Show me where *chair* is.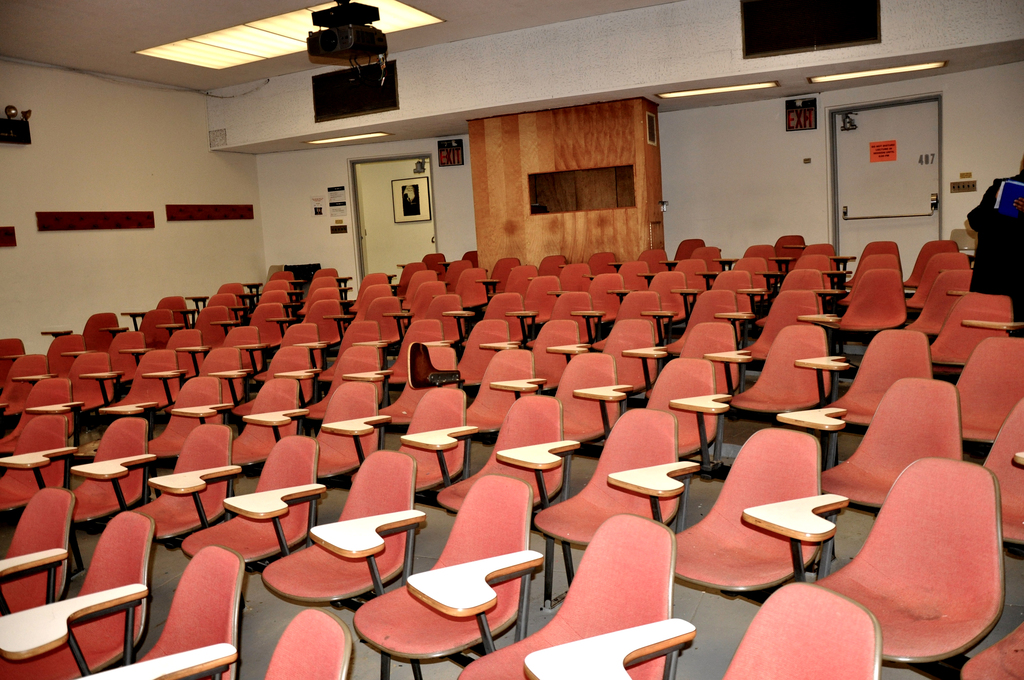
*chair* is at bbox=(797, 266, 902, 378).
